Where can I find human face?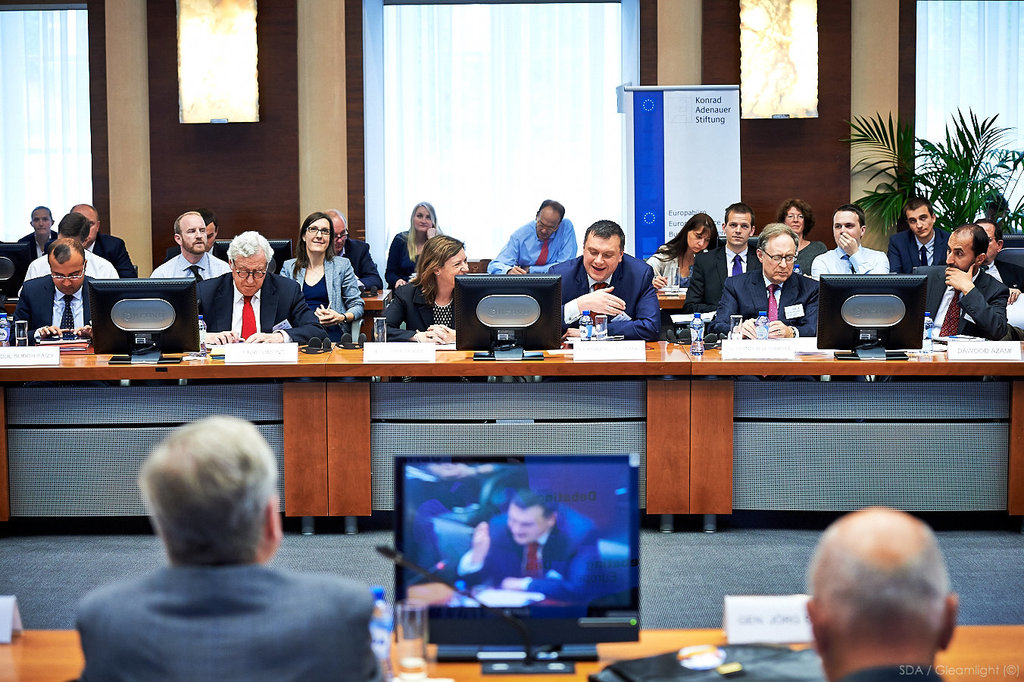
You can find it at <region>30, 206, 52, 239</region>.
